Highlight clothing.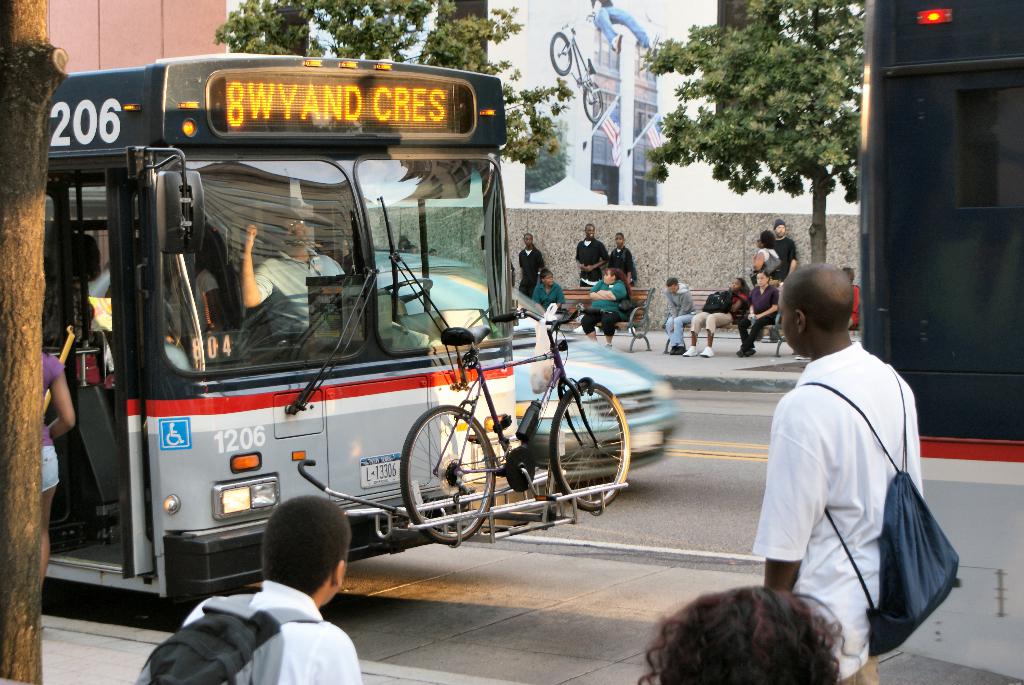
Highlighted region: BBox(579, 277, 621, 328).
